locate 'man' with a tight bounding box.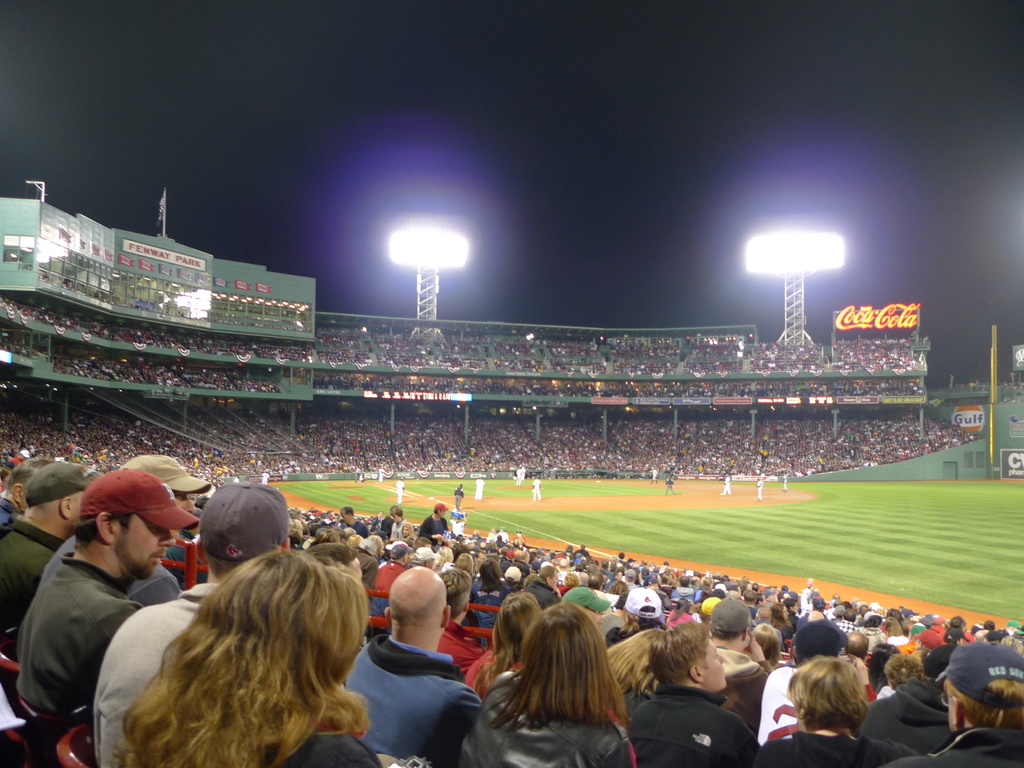
[665,471,676,494].
